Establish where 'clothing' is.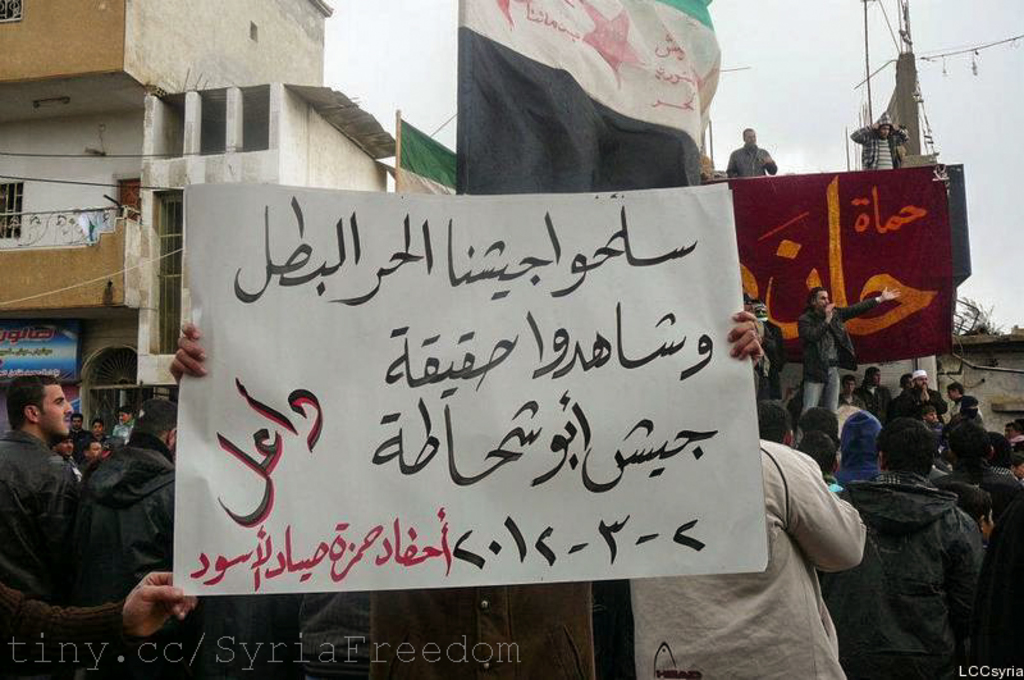
Established at region(78, 435, 175, 606).
